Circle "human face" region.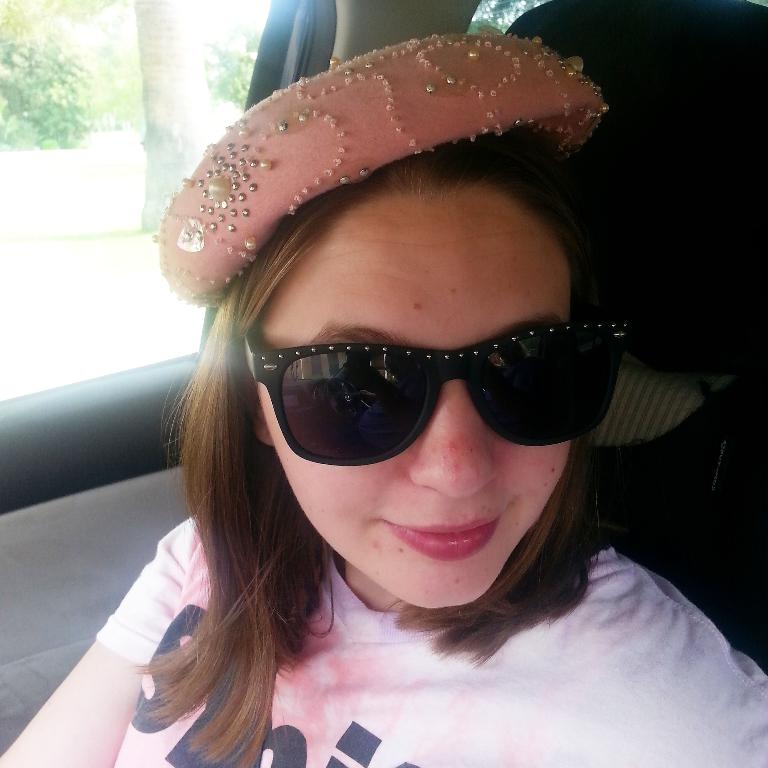
Region: x1=258, y1=191, x2=570, y2=610.
